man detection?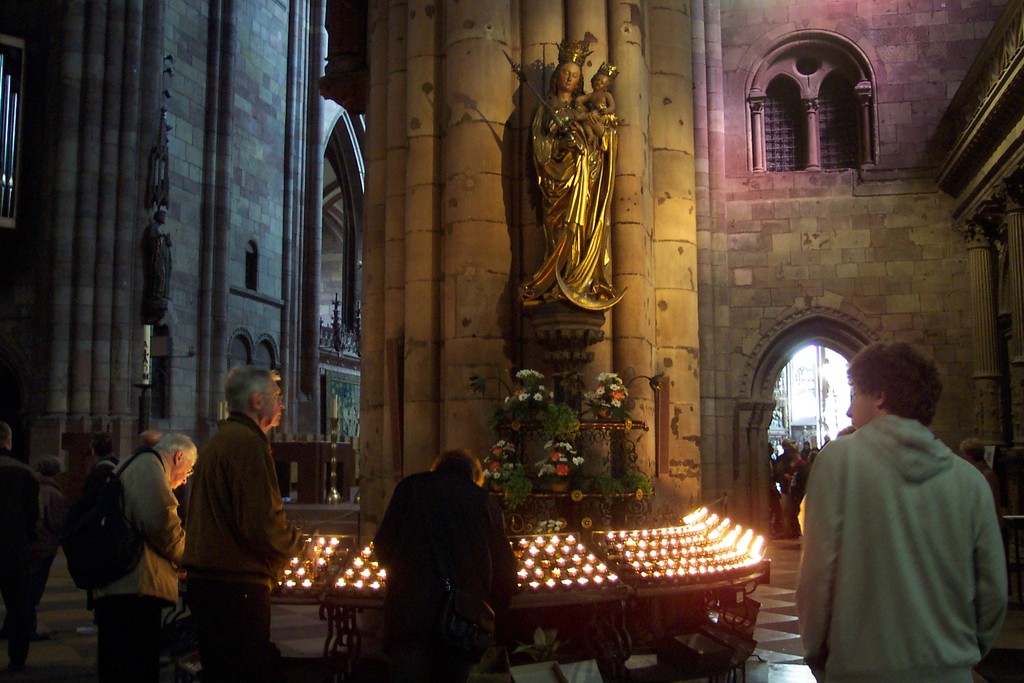
detection(85, 431, 198, 682)
